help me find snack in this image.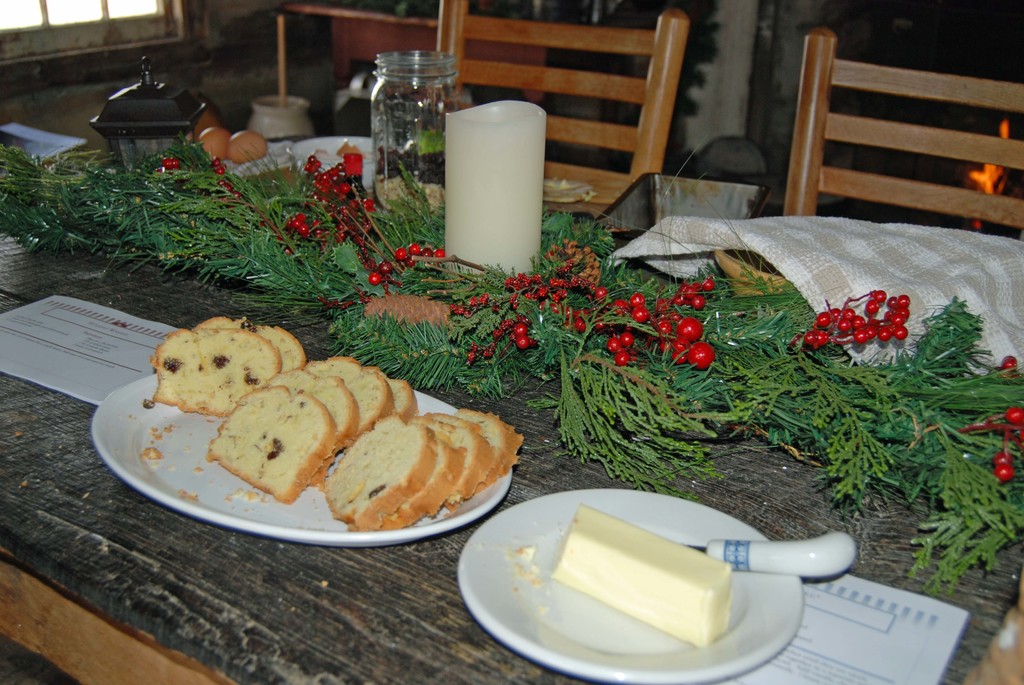
Found it: {"x1": 303, "y1": 402, "x2": 506, "y2": 544}.
